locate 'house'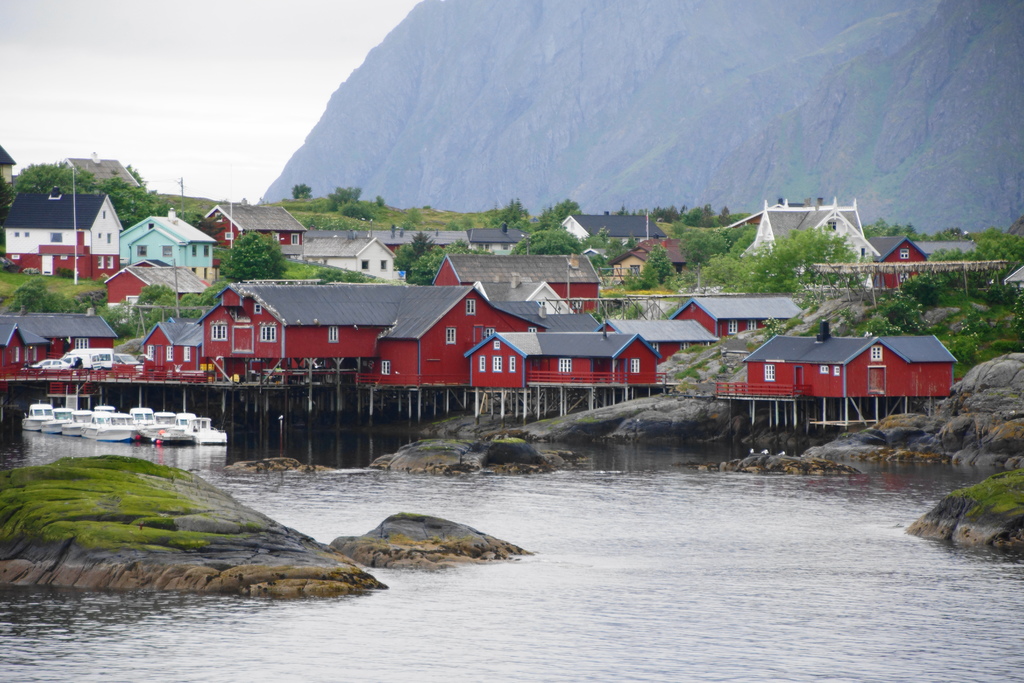
(144, 315, 203, 381)
